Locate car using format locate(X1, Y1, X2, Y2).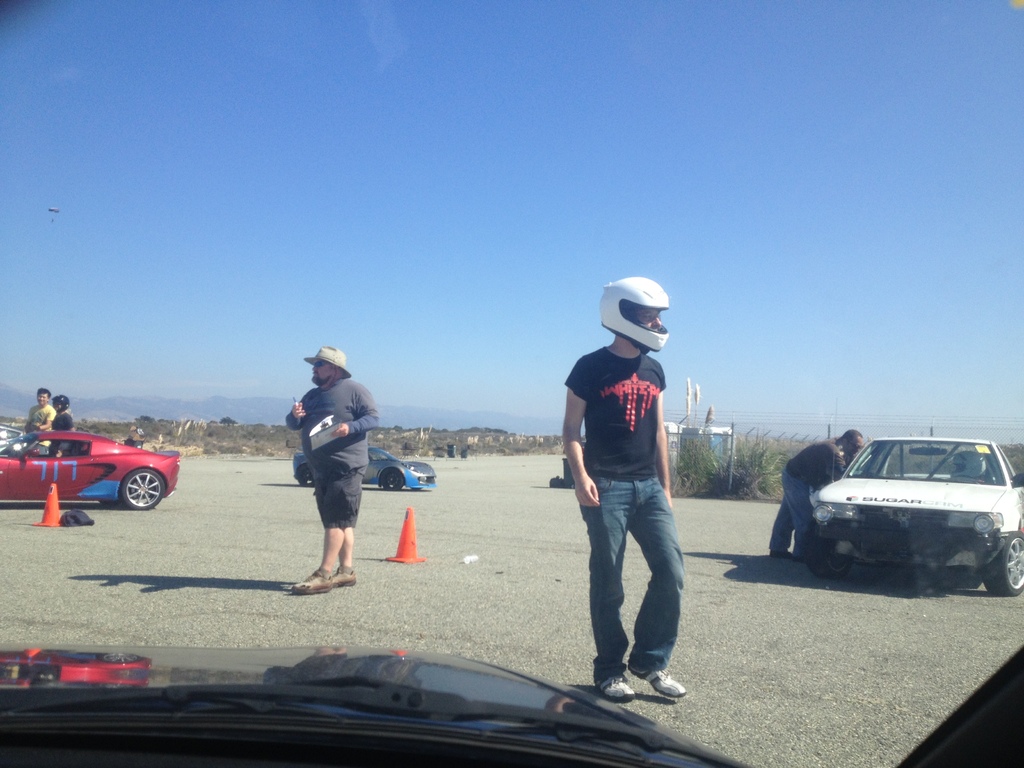
locate(0, 431, 181, 511).
